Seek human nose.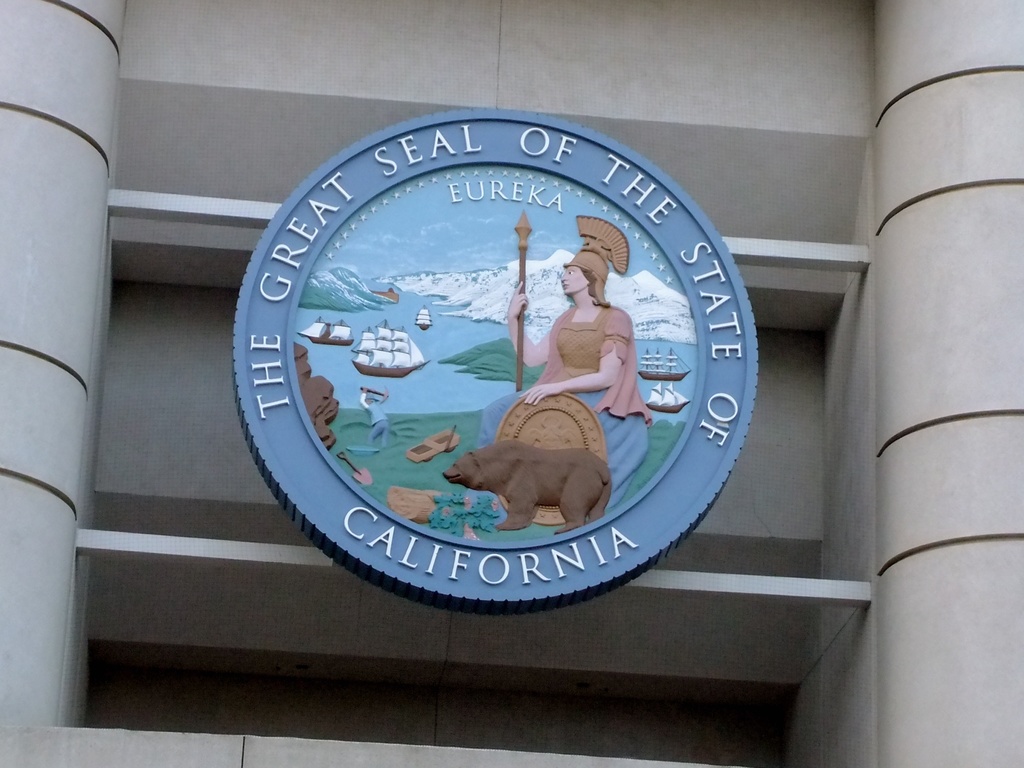
[x1=559, y1=273, x2=568, y2=284].
